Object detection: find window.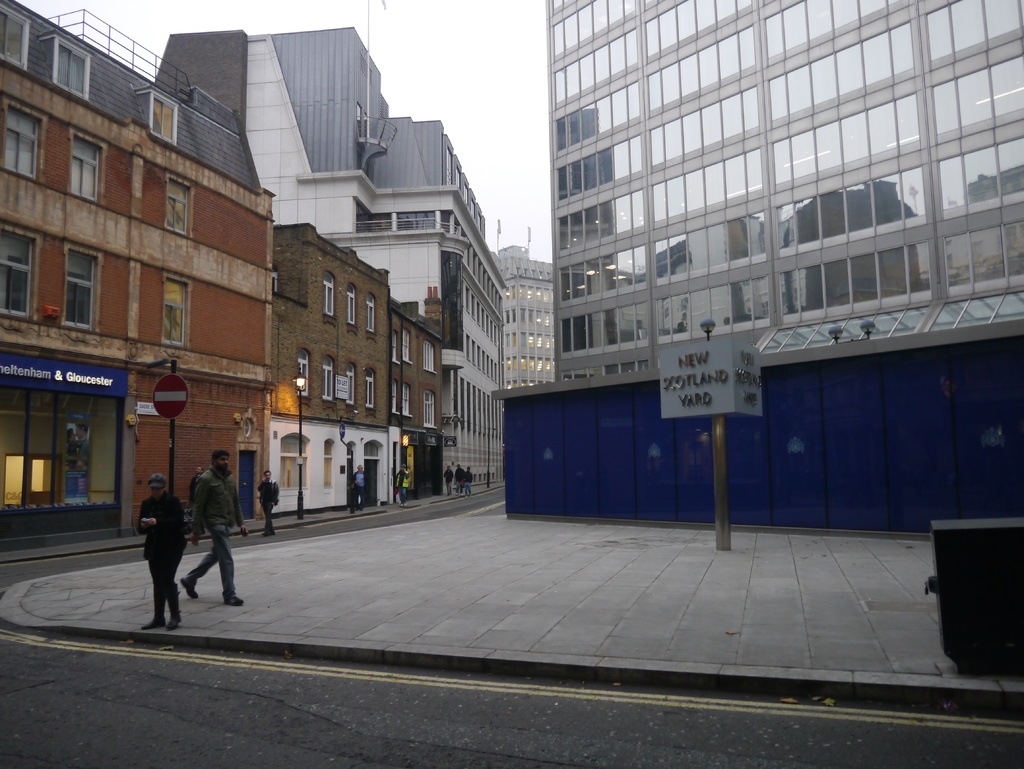
(x1=163, y1=276, x2=189, y2=350).
